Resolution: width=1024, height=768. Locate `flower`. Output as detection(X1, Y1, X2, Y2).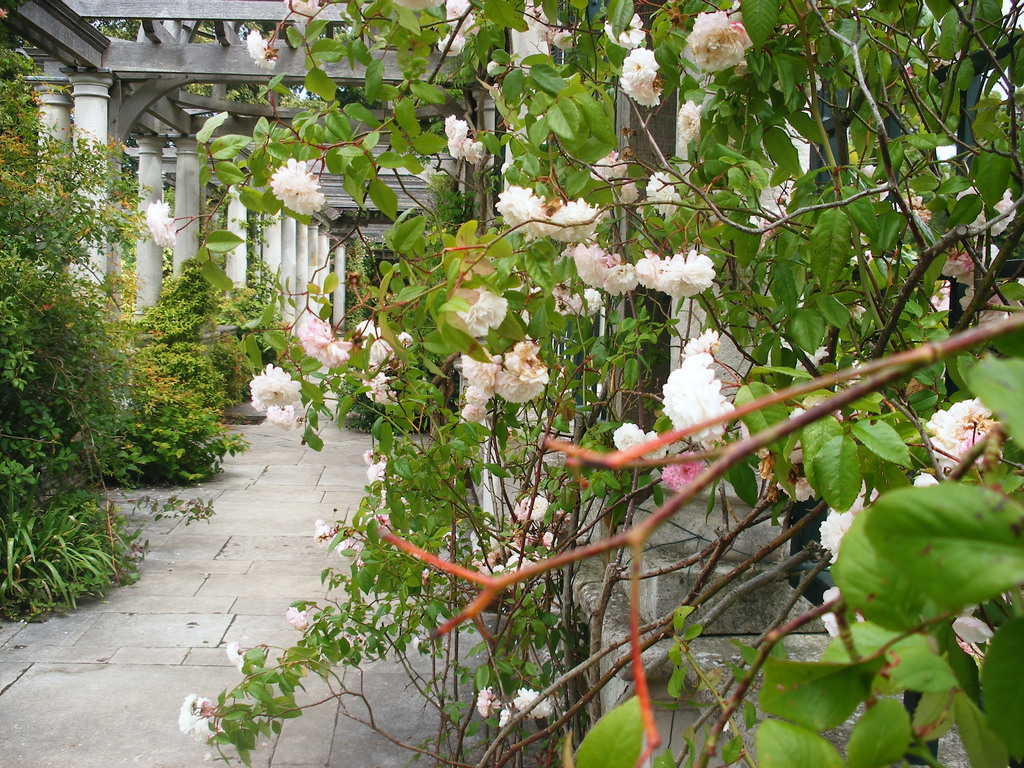
detection(270, 162, 327, 214).
